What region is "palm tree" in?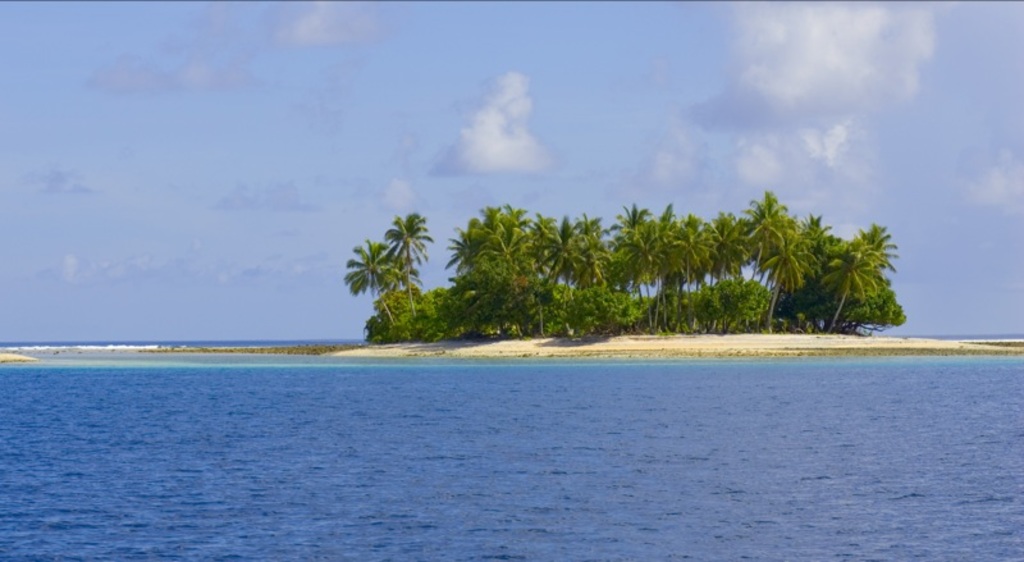
(444, 211, 520, 344).
